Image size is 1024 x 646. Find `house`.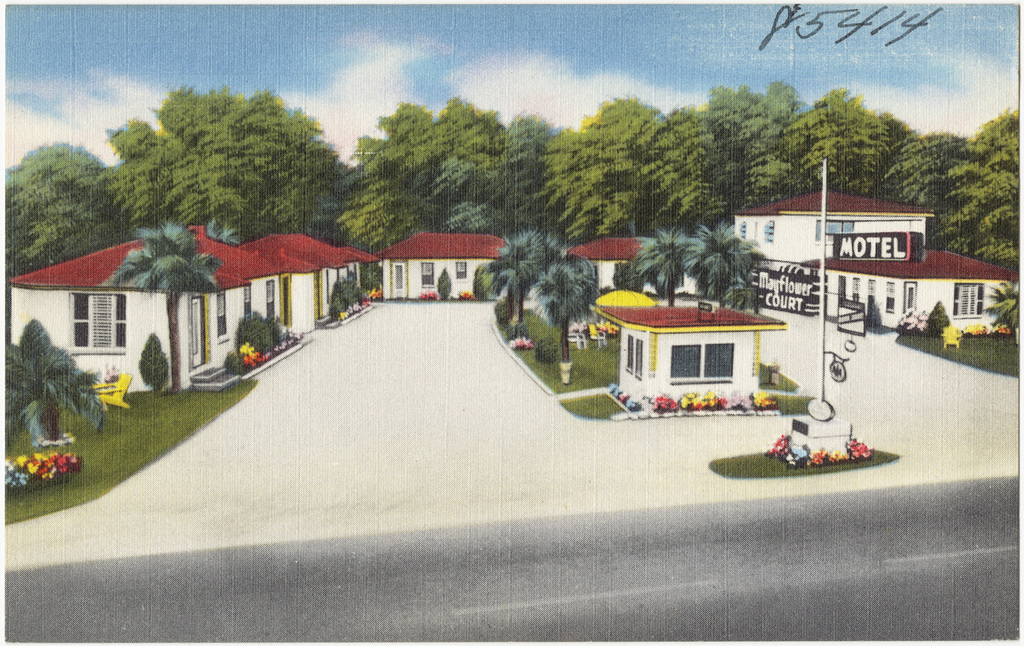
230/217/375/322.
